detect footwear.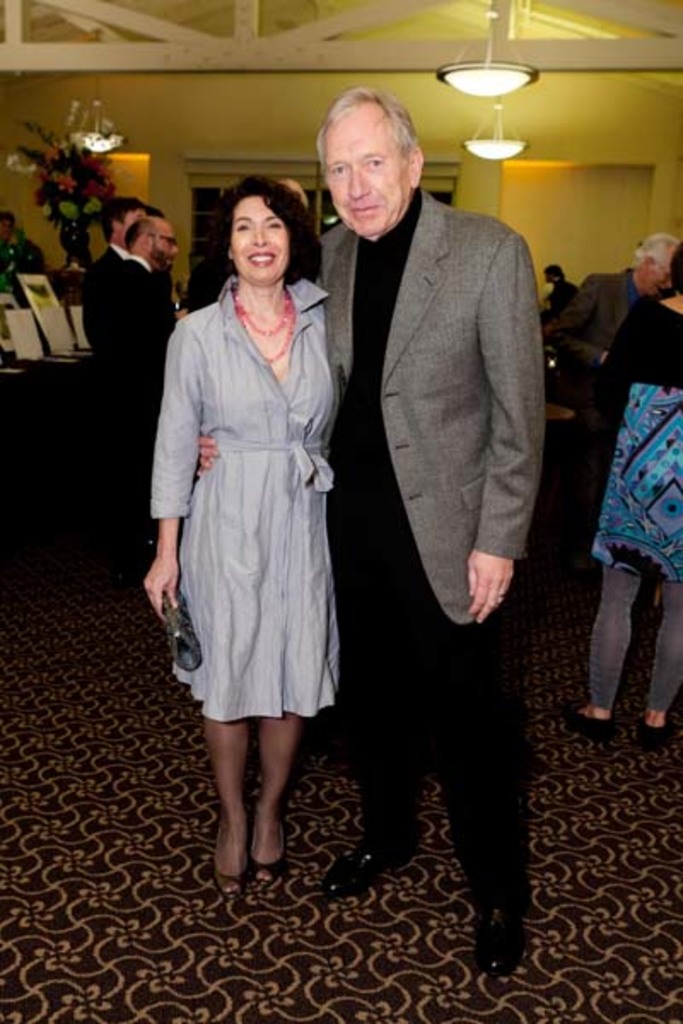
Detected at 210, 824, 242, 901.
